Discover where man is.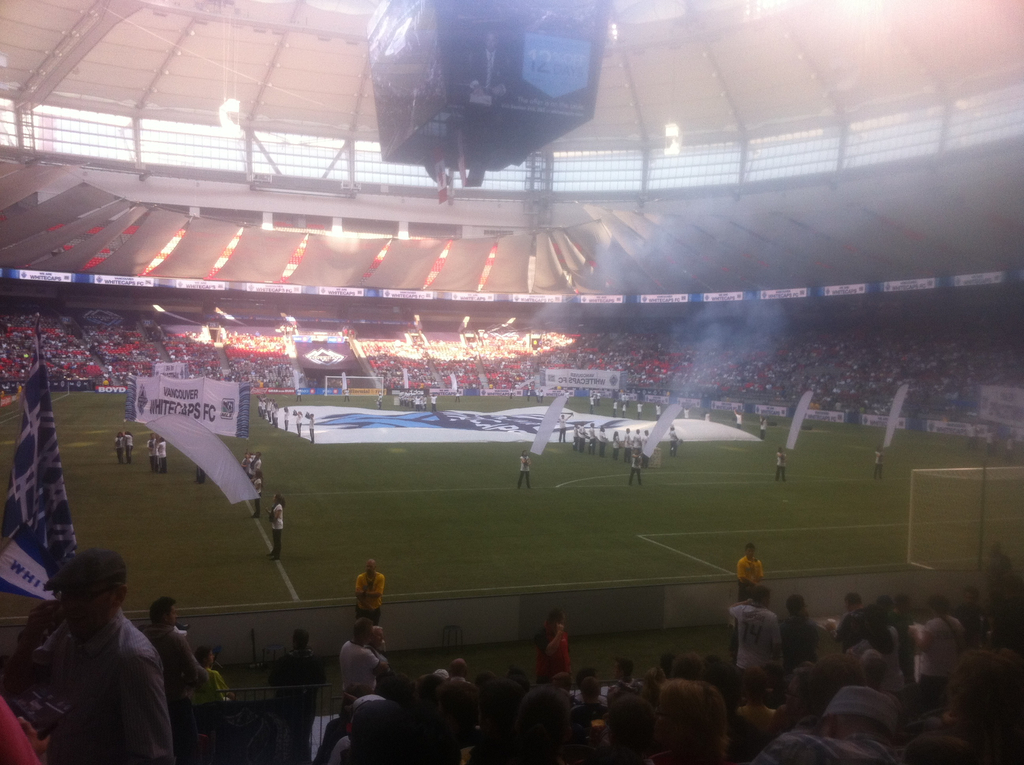
Discovered at bbox=(146, 433, 157, 472).
